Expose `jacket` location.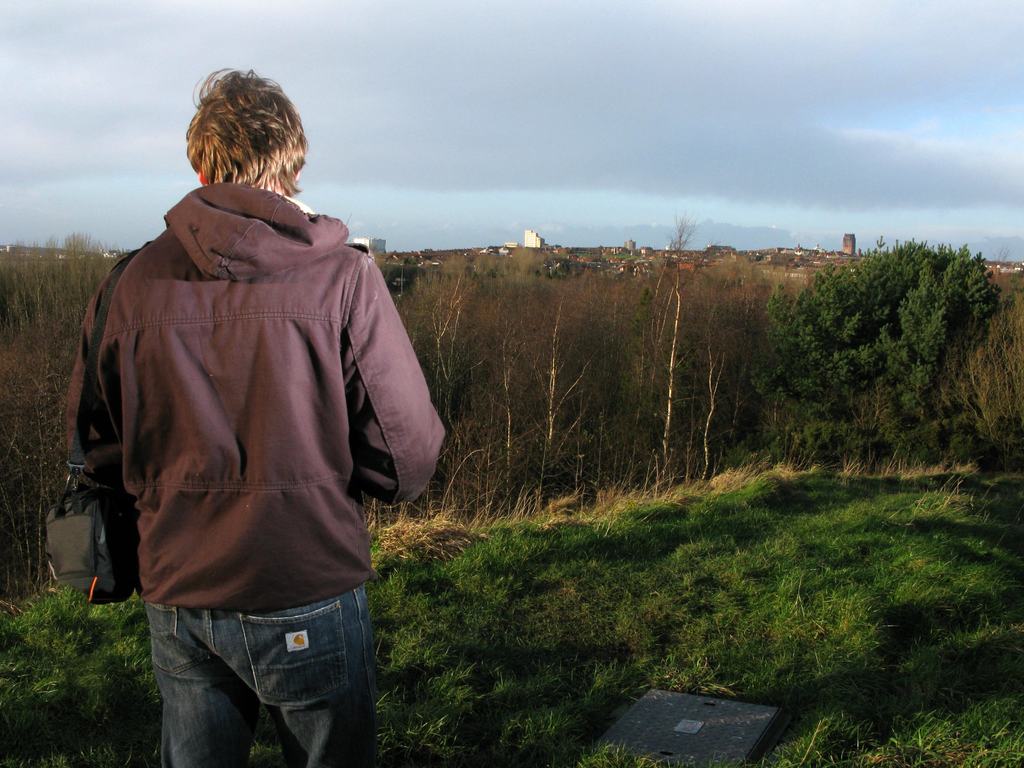
Exposed at <box>81,147,432,614</box>.
